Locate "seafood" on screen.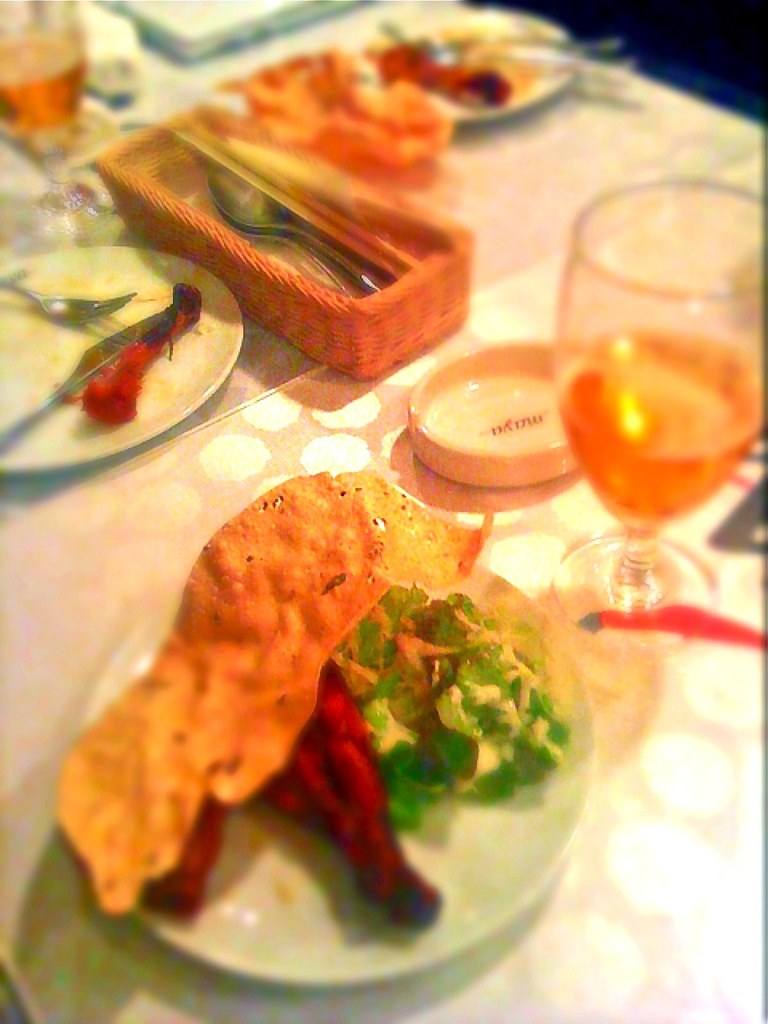
On screen at (x1=45, y1=463, x2=386, y2=914).
